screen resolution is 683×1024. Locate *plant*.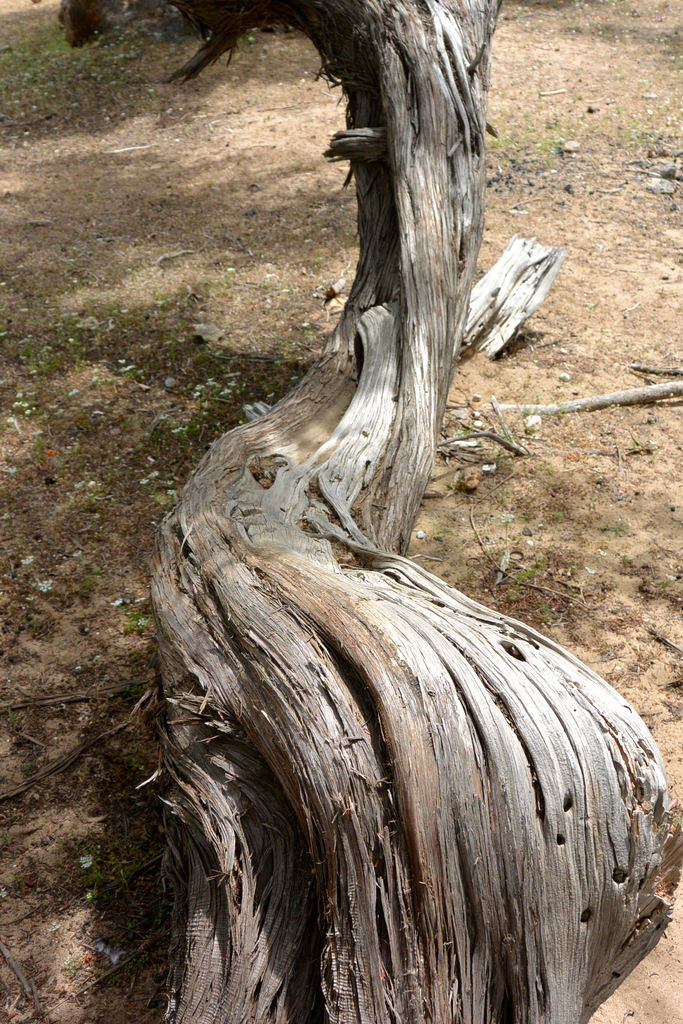
box(586, 495, 595, 510).
